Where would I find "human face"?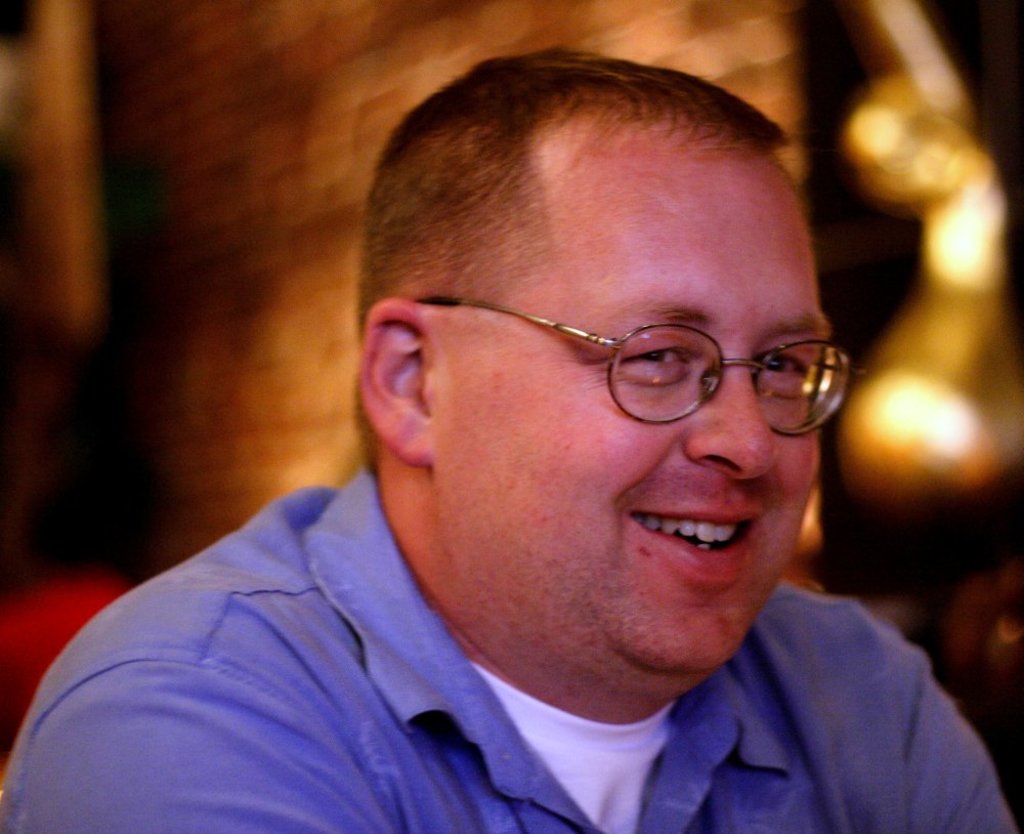
At l=451, t=162, r=833, b=675.
